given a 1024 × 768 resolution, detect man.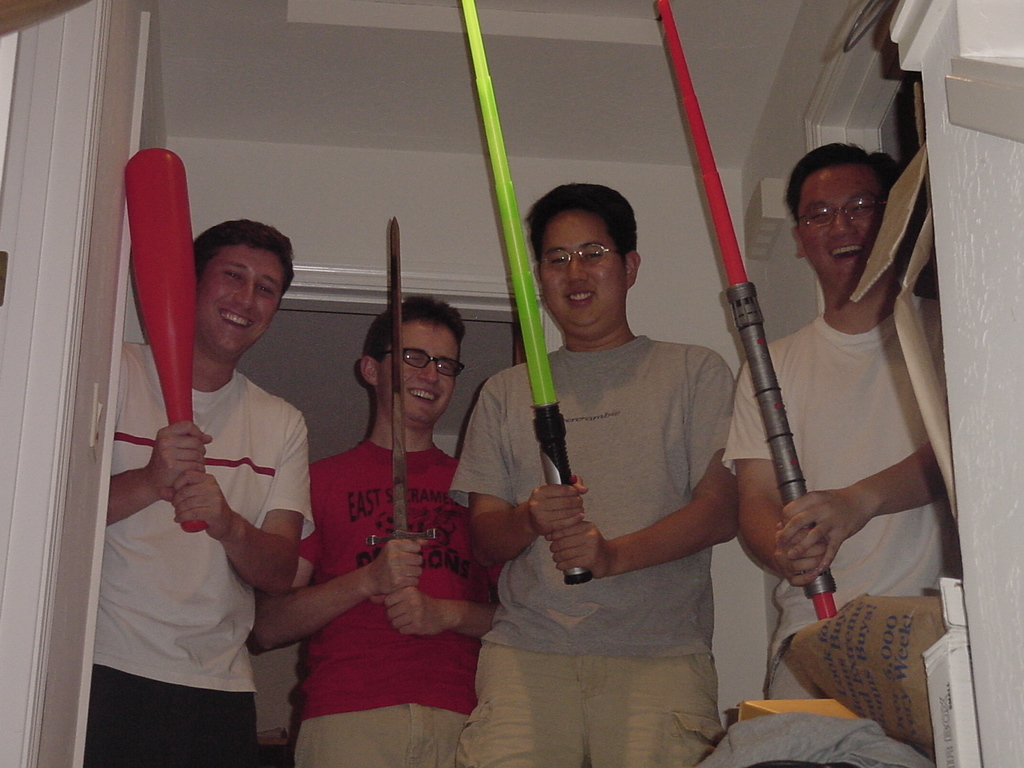
(737,137,966,674).
